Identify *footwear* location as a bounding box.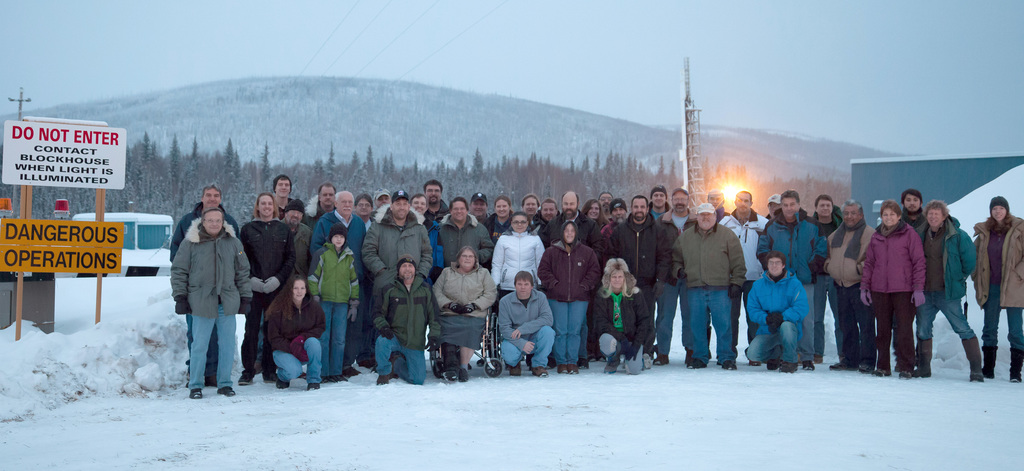
crop(192, 388, 202, 401).
